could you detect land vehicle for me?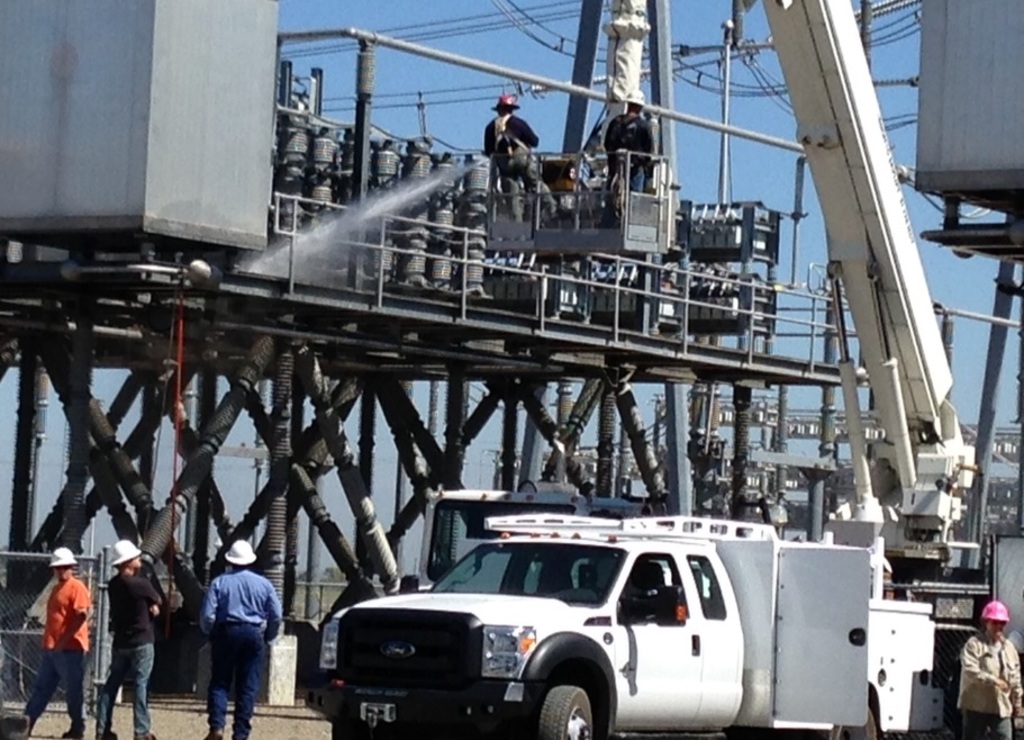
Detection result: crop(291, 505, 812, 738).
